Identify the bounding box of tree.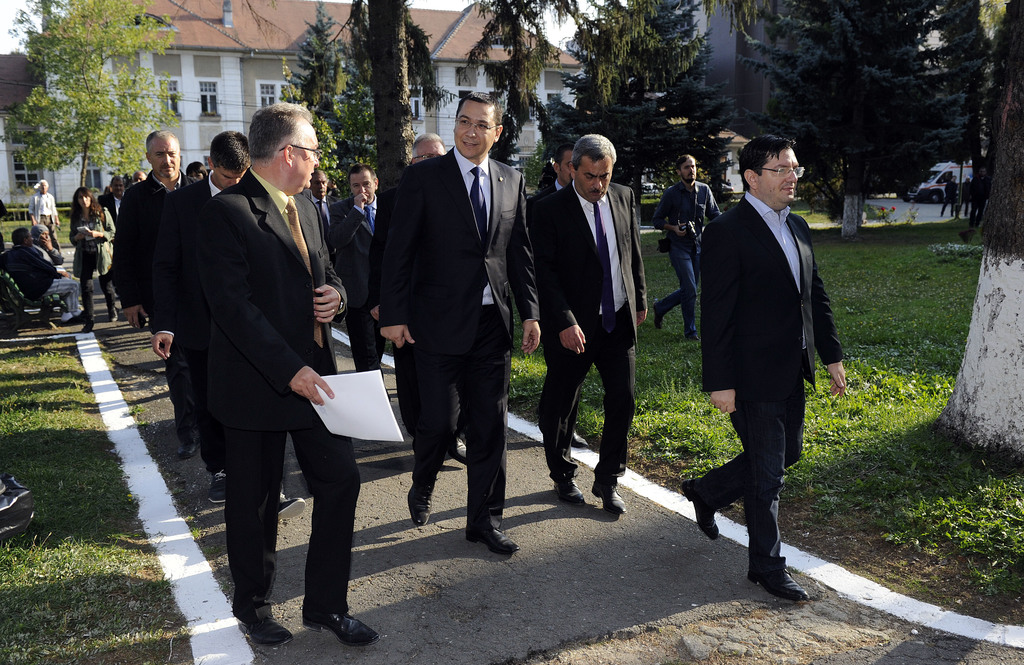
box(735, 0, 991, 245).
